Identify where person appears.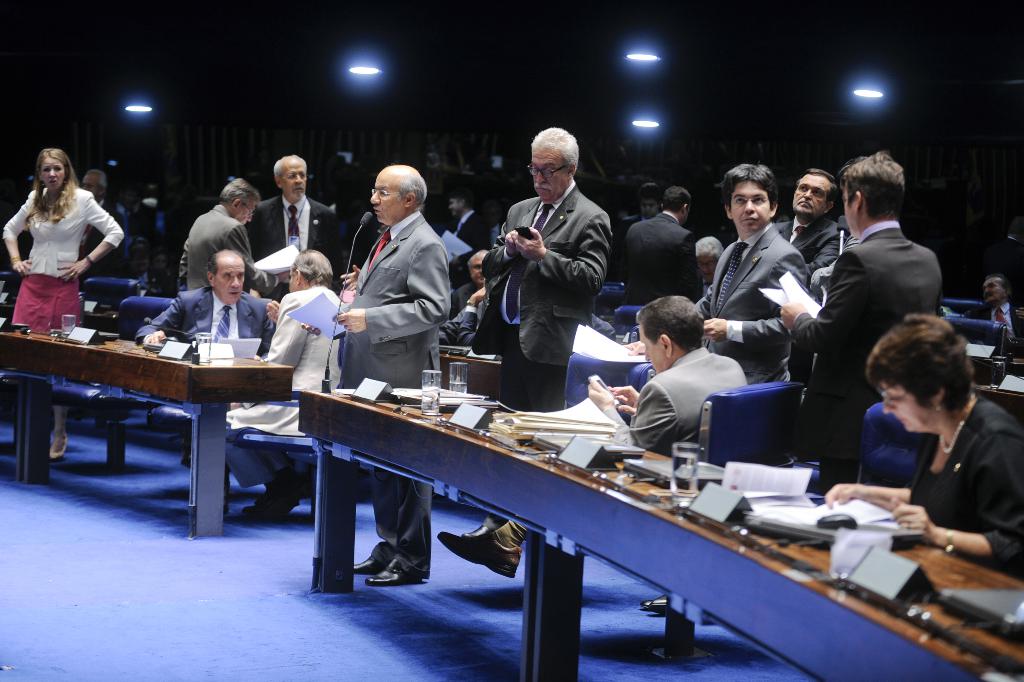
Appears at 786,149,943,492.
